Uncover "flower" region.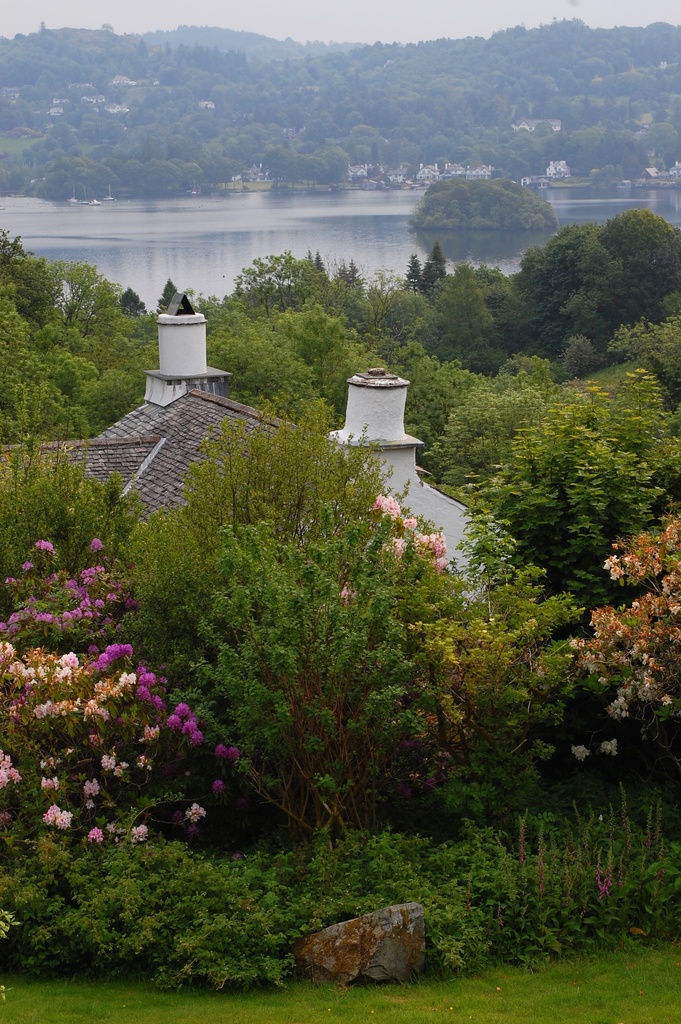
Uncovered: {"x1": 425, "y1": 529, "x2": 449, "y2": 550}.
